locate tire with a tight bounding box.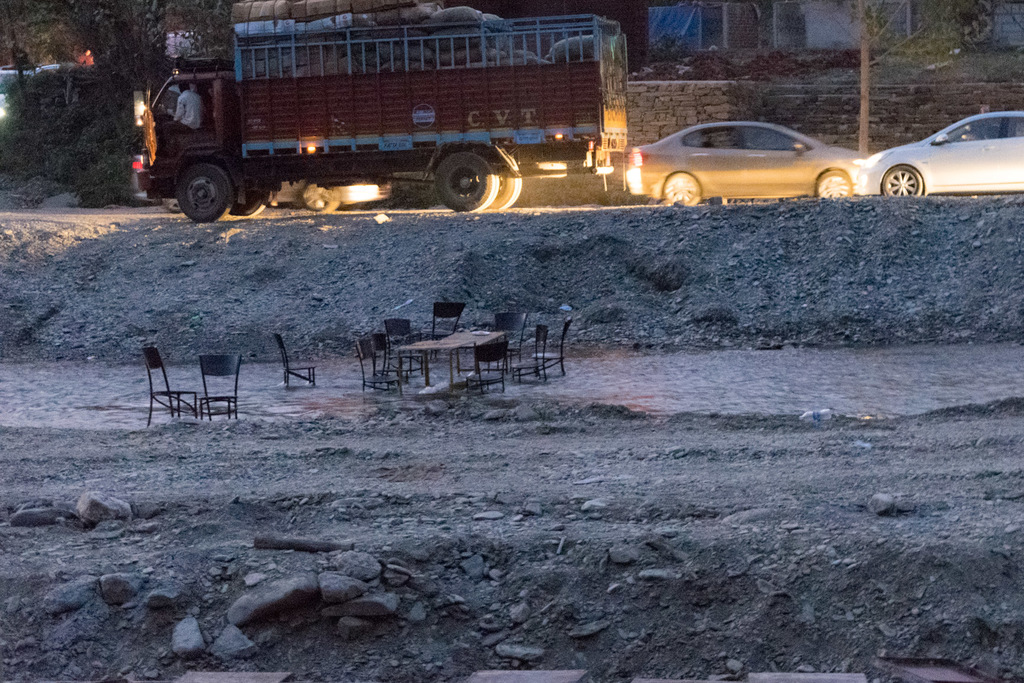
<bbox>481, 165, 499, 208</bbox>.
